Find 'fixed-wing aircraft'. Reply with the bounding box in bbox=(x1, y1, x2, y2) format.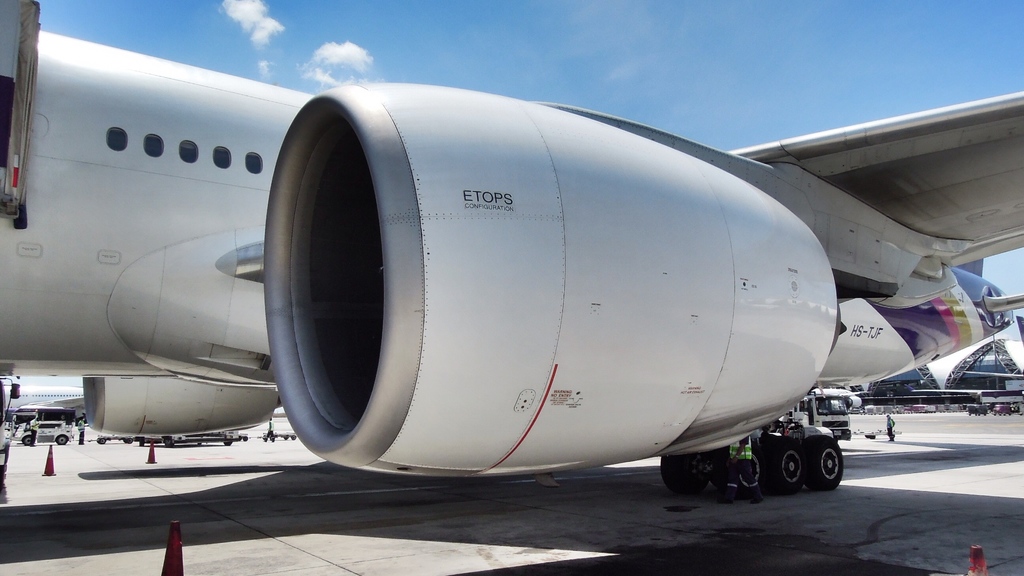
bbox=(0, 377, 88, 429).
